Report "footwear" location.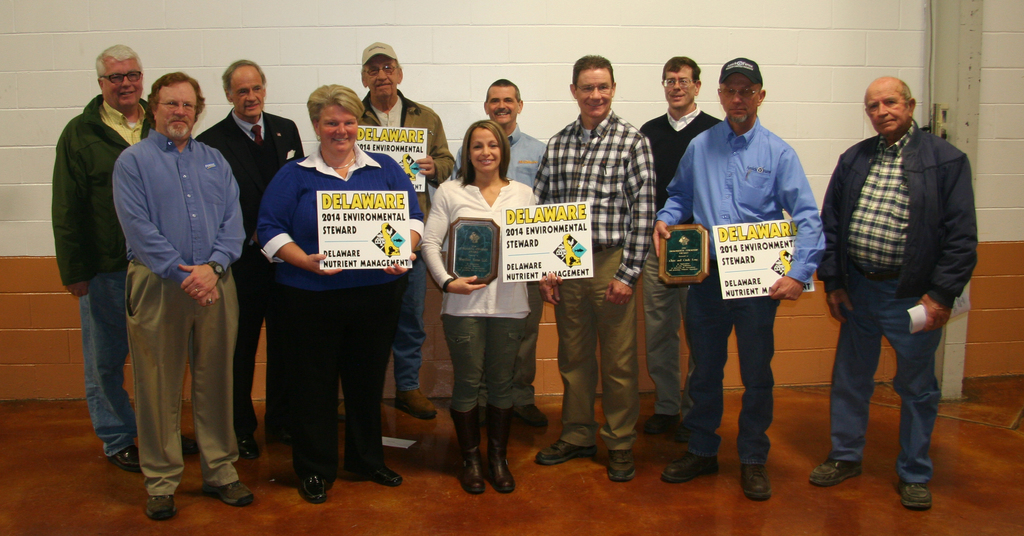
Report: 532:437:596:464.
